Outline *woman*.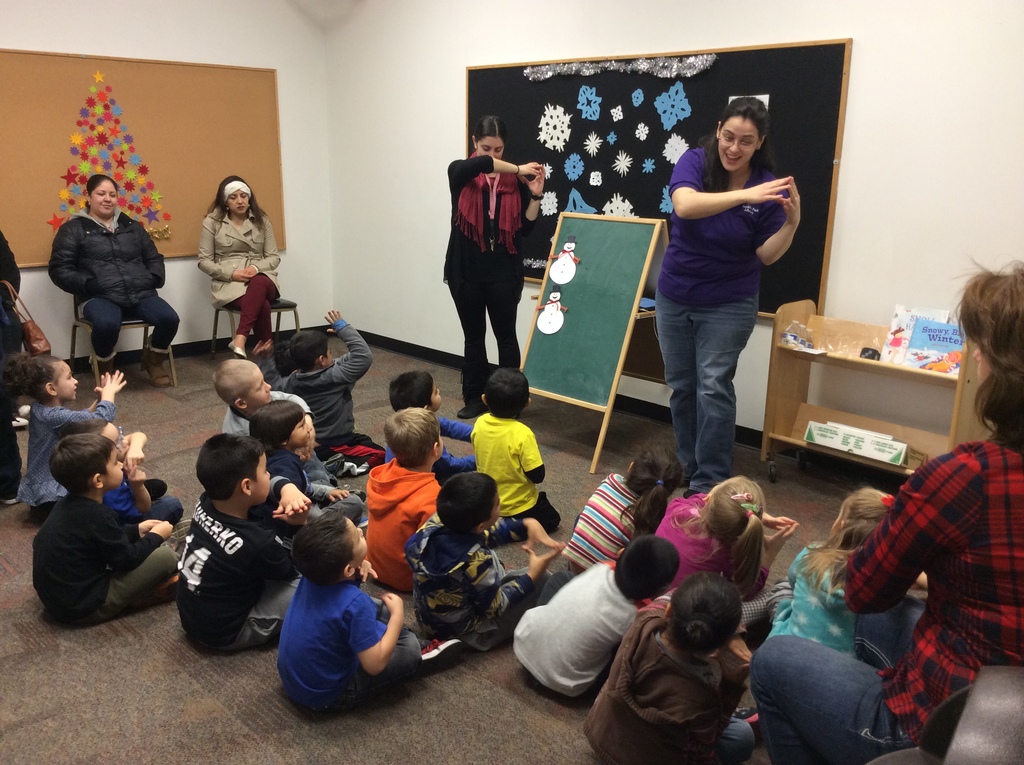
Outline: {"x1": 44, "y1": 172, "x2": 182, "y2": 392}.
